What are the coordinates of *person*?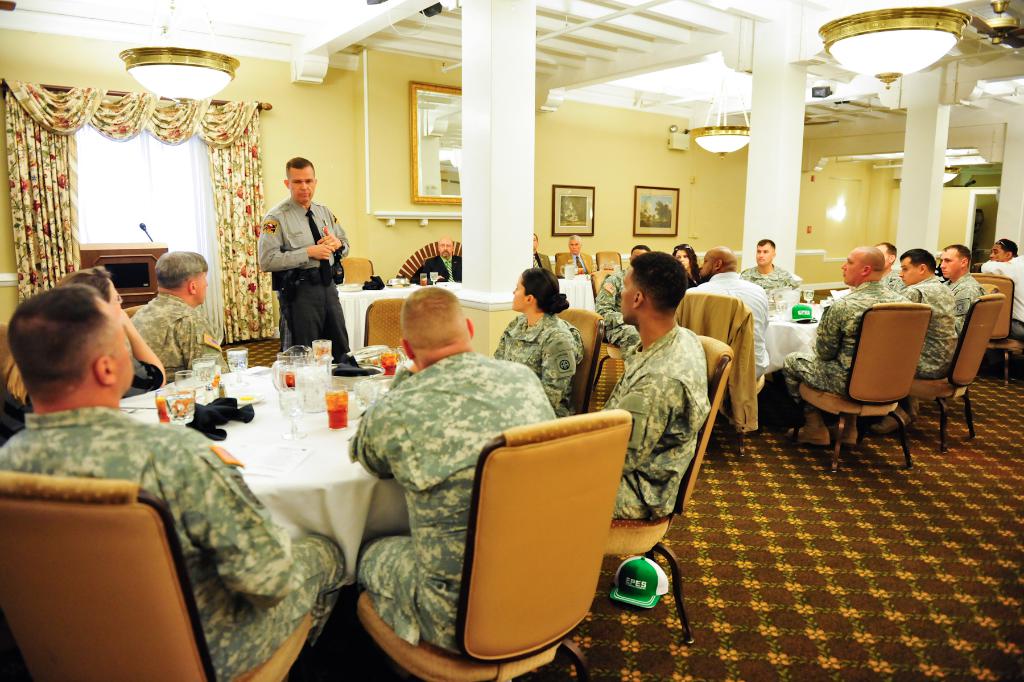
crop(980, 237, 1023, 342).
